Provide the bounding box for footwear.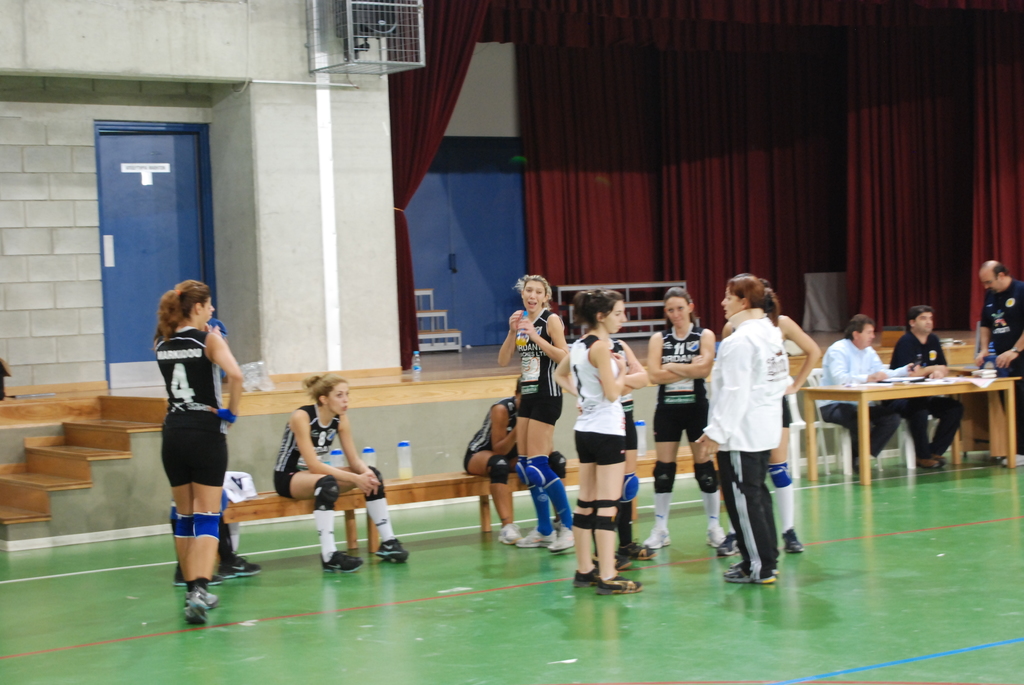
[781, 534, 807, 553].
